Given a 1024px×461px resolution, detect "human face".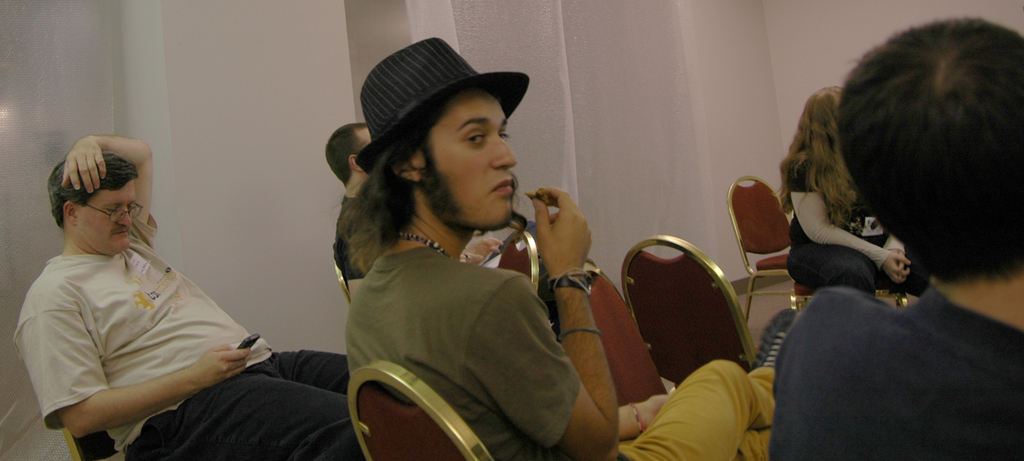
l=425, t=80, r=519, b=229.
